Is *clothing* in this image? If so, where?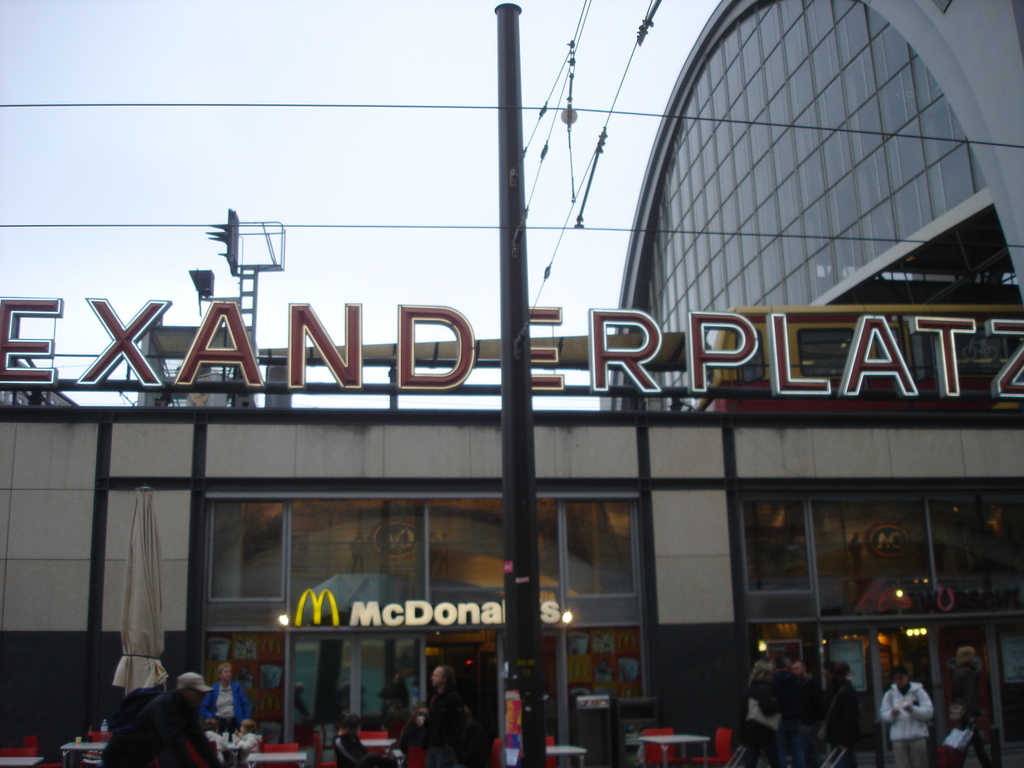
Yes, at <region>870, 682, 935, 765</region>.
